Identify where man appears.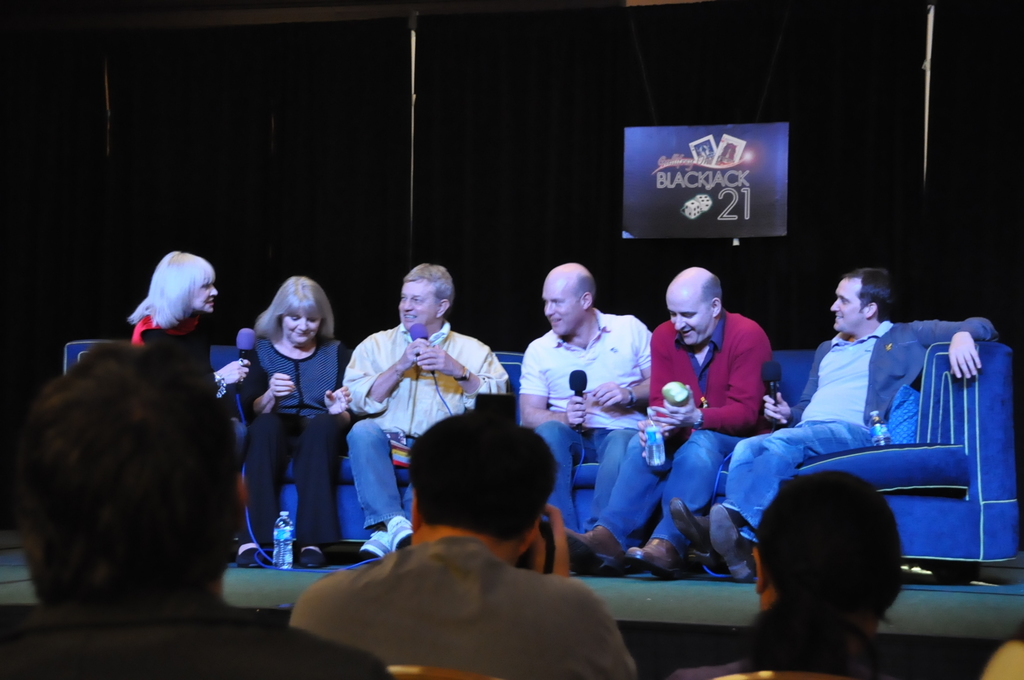
Appears at box(516, 261, 656, 530).
